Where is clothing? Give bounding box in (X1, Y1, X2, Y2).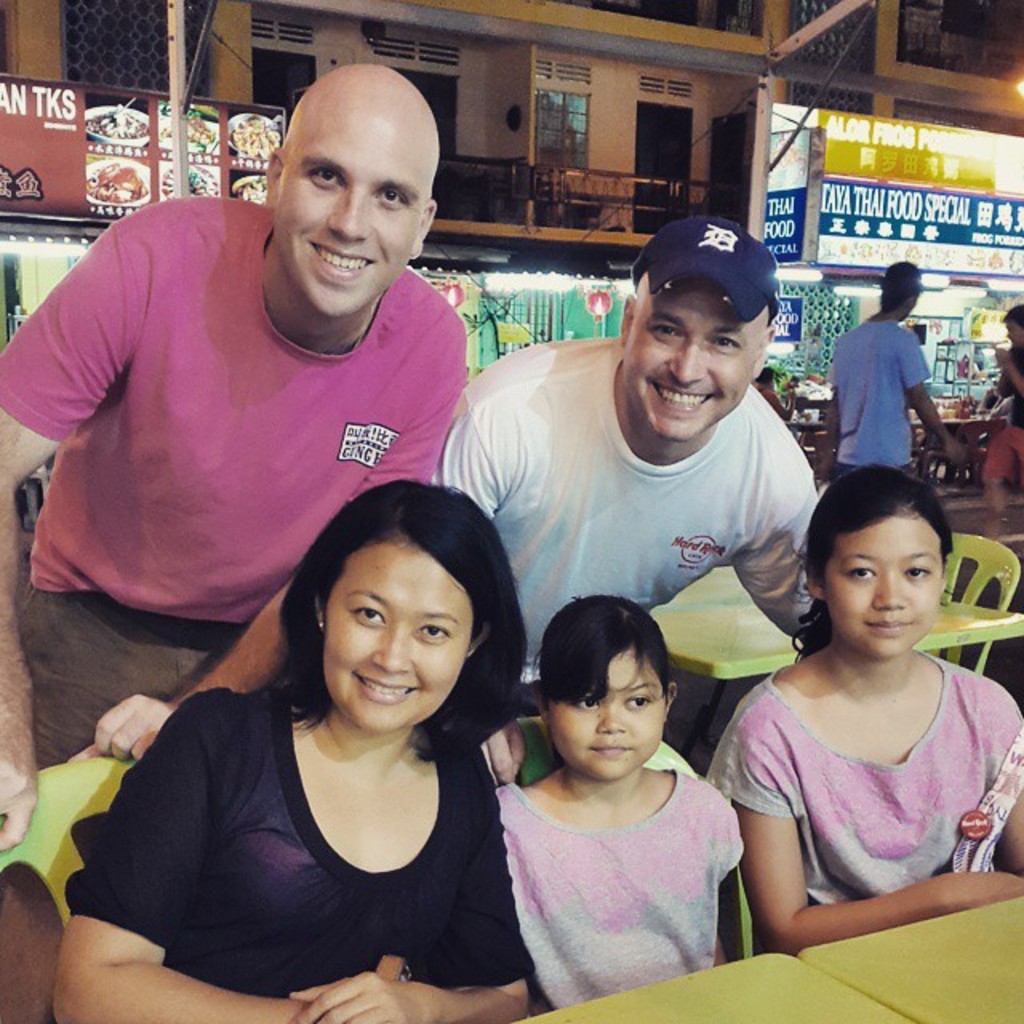
(699, 646, 1022, 910).
